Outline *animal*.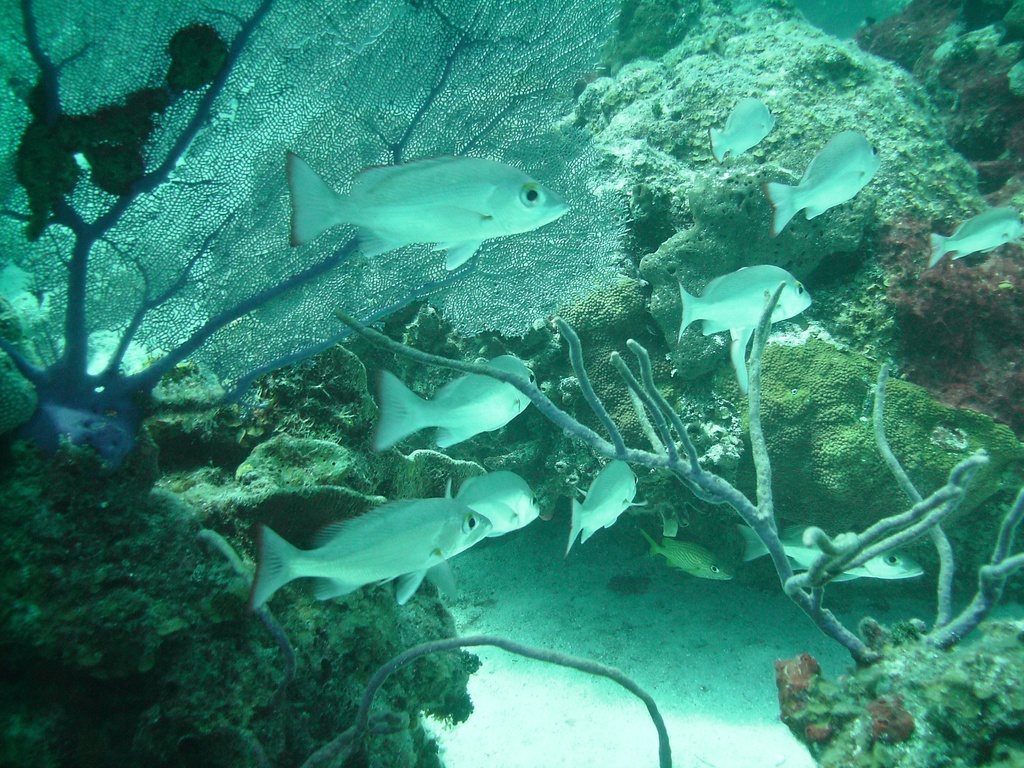
Outline: {"left": 444, "top": 470, "right": 541, "bottom": 536}.
